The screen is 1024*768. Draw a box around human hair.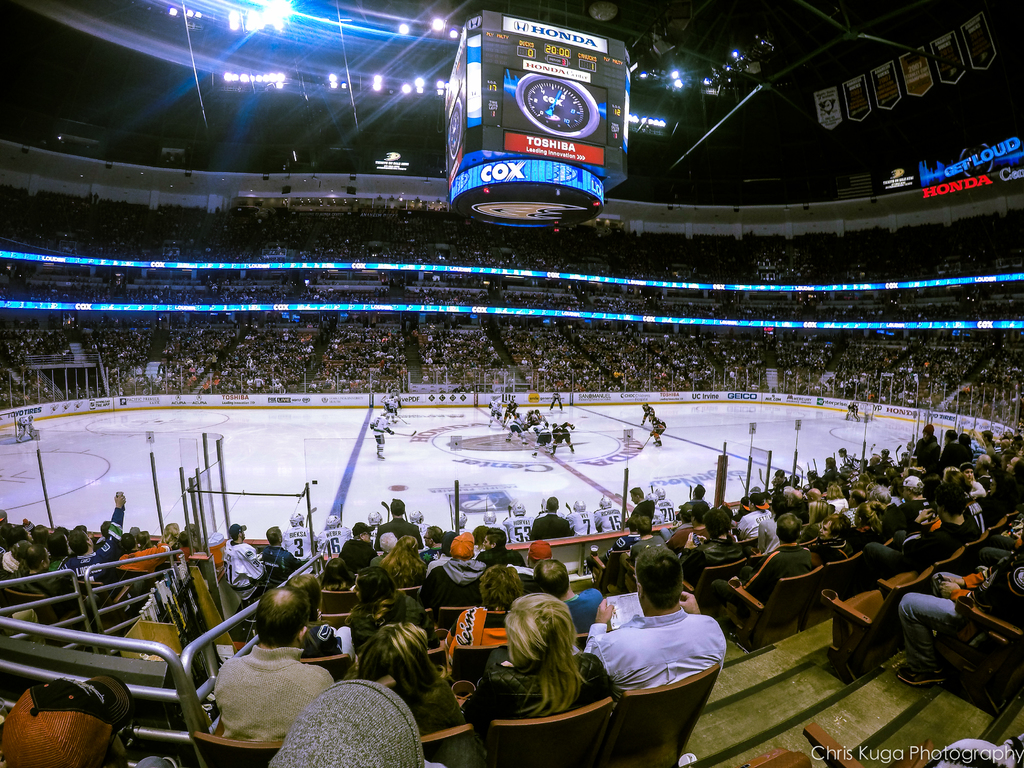
crop(122, 534, 135, 552).
